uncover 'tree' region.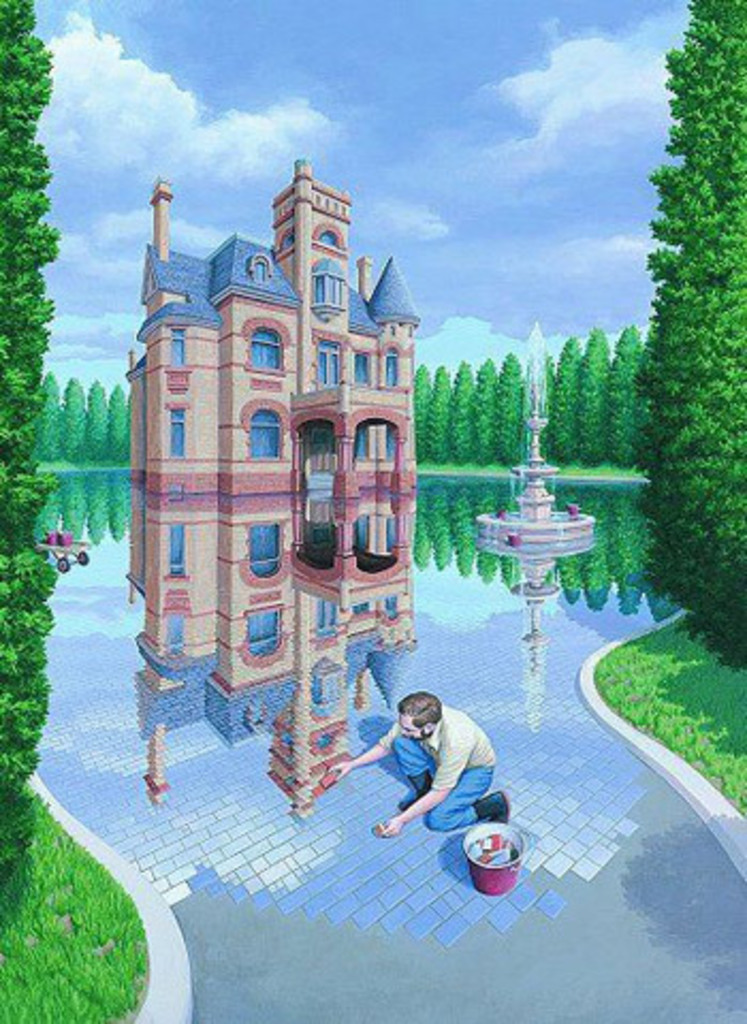
Uncovered: [x1=92, y1=386, x2=113, y2=459].
